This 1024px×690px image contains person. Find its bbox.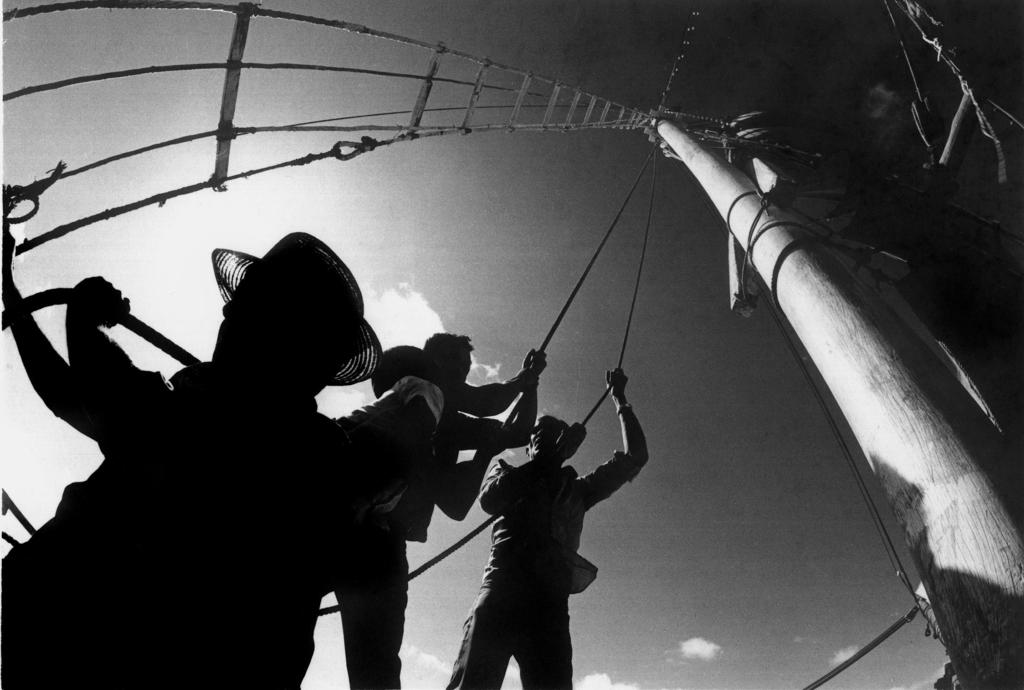
region(0, 229, 412, 689).
